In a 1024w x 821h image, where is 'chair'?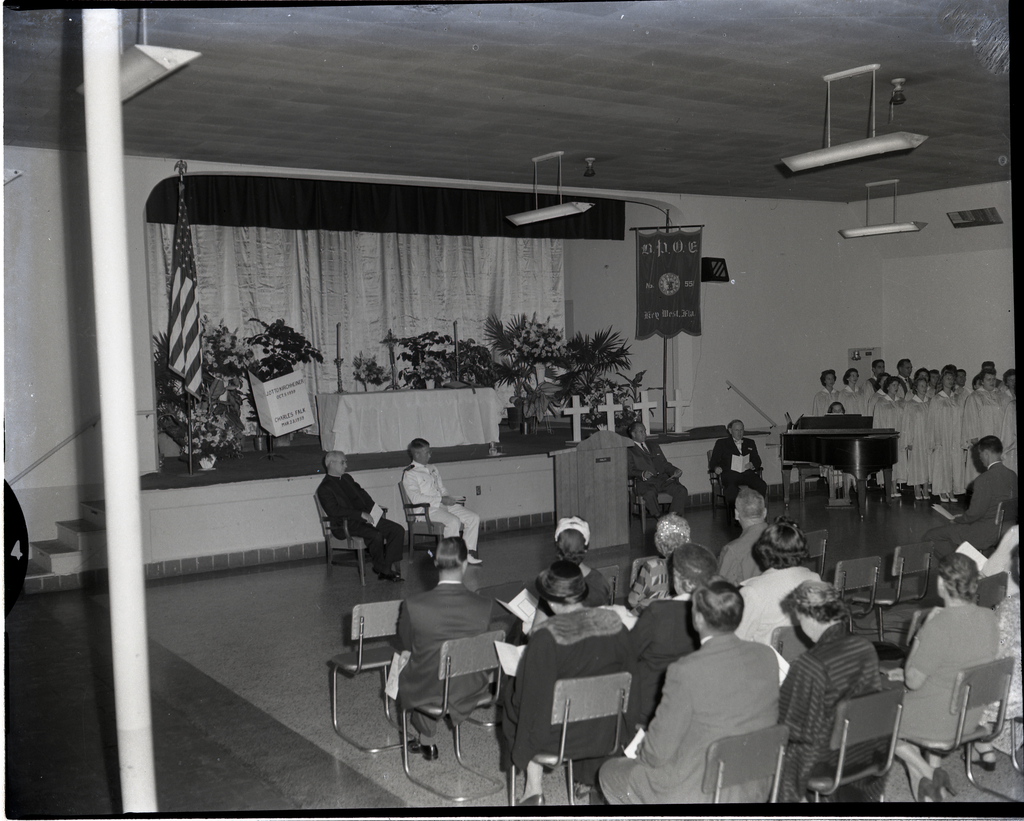
<box>655,726,788,805</box>.
